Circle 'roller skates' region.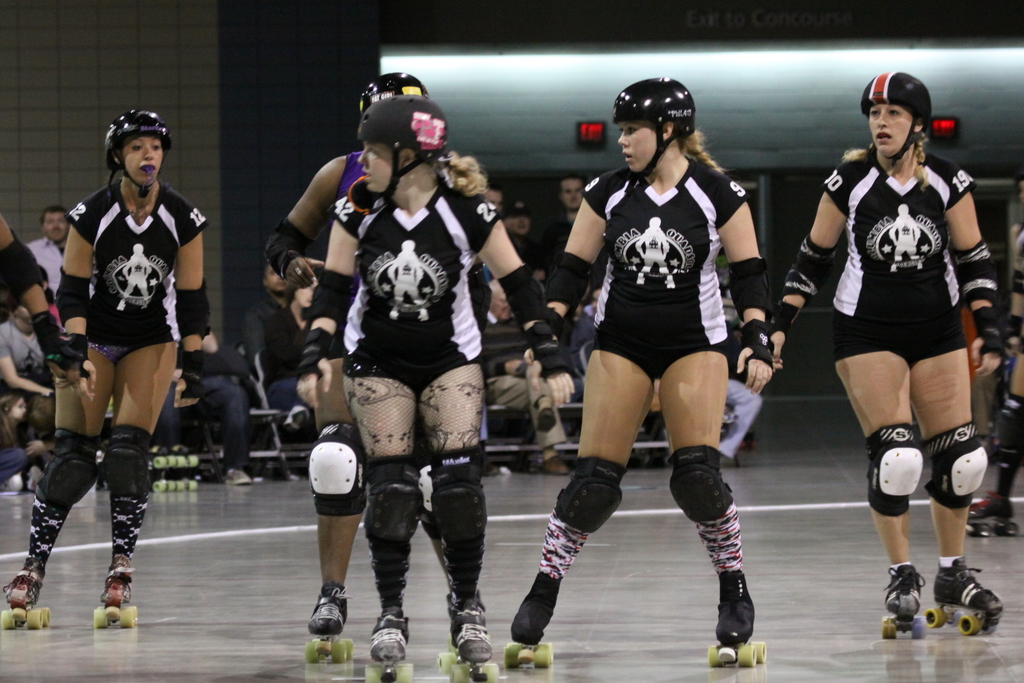
Region: <region>0, 555, 52, 629</region>.
